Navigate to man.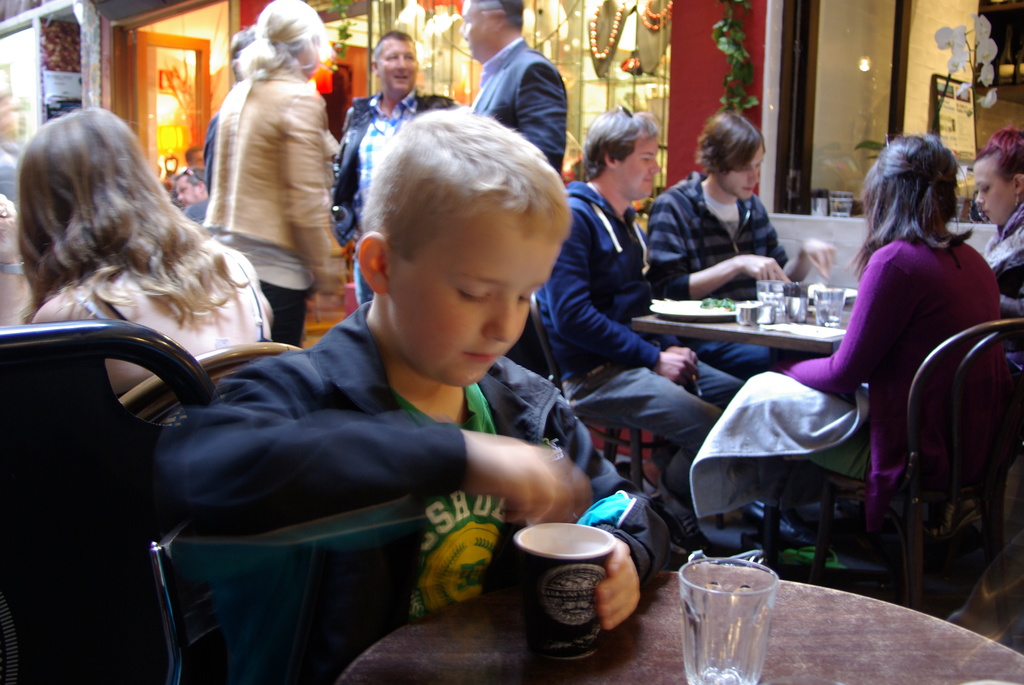
Navigation target: [x1=535, y1=114, x2=748, y2=546].
